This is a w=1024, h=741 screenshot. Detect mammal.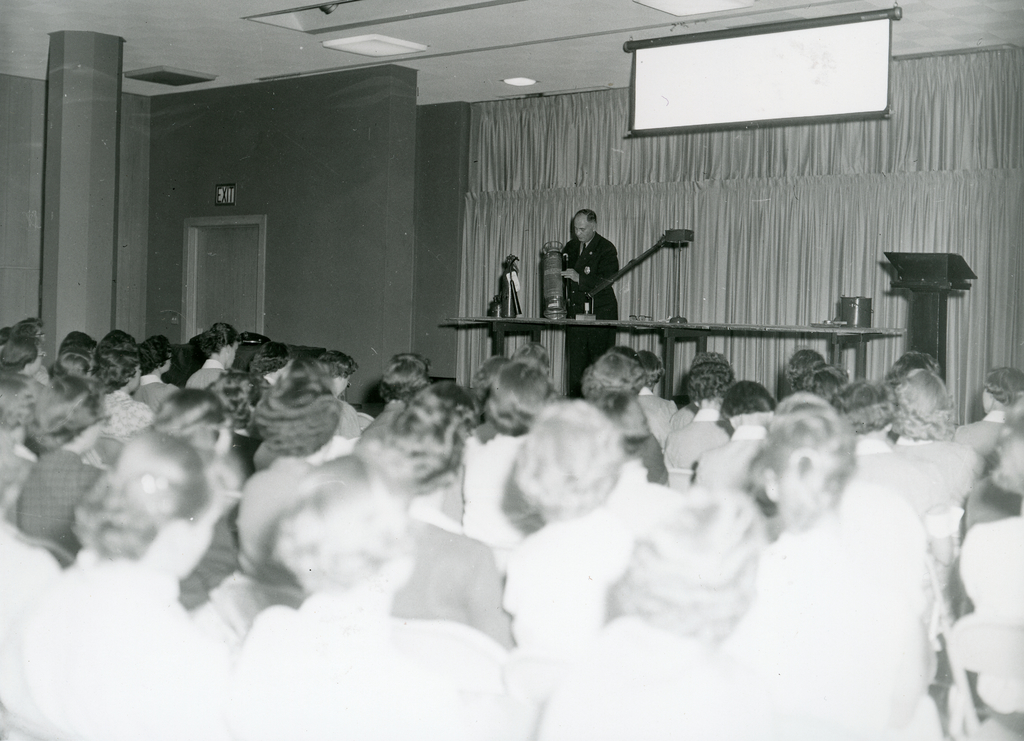
(536, 196, 643, 403).
